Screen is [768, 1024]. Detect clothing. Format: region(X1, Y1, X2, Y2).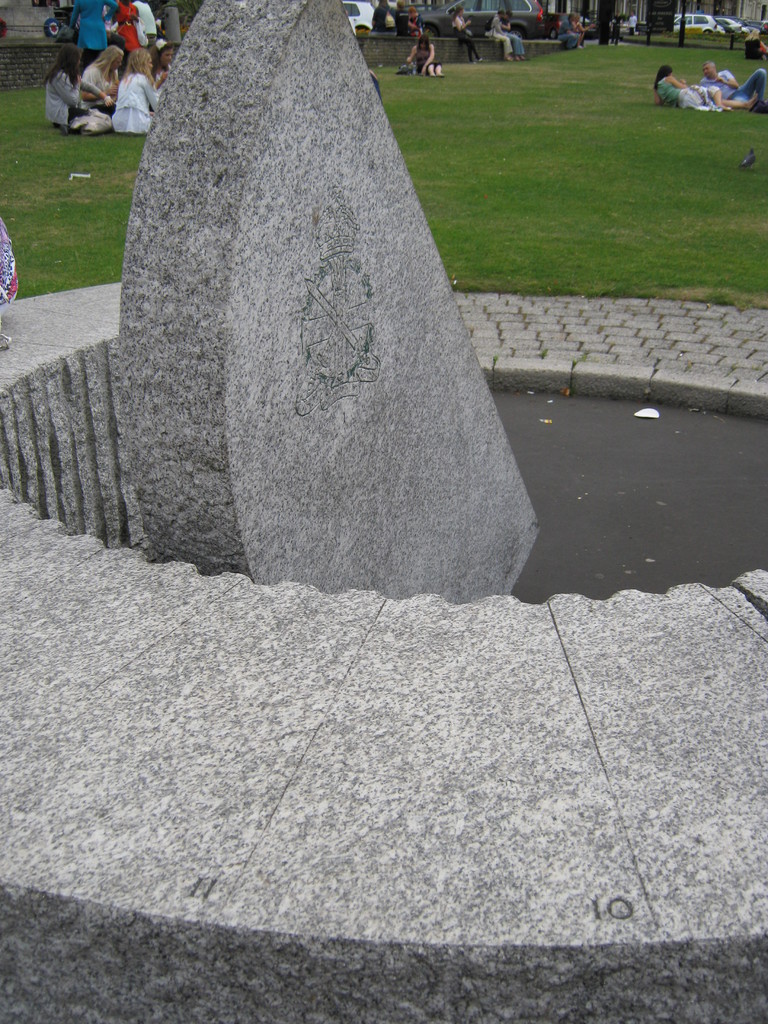
region(113, 67, 156, 125).
